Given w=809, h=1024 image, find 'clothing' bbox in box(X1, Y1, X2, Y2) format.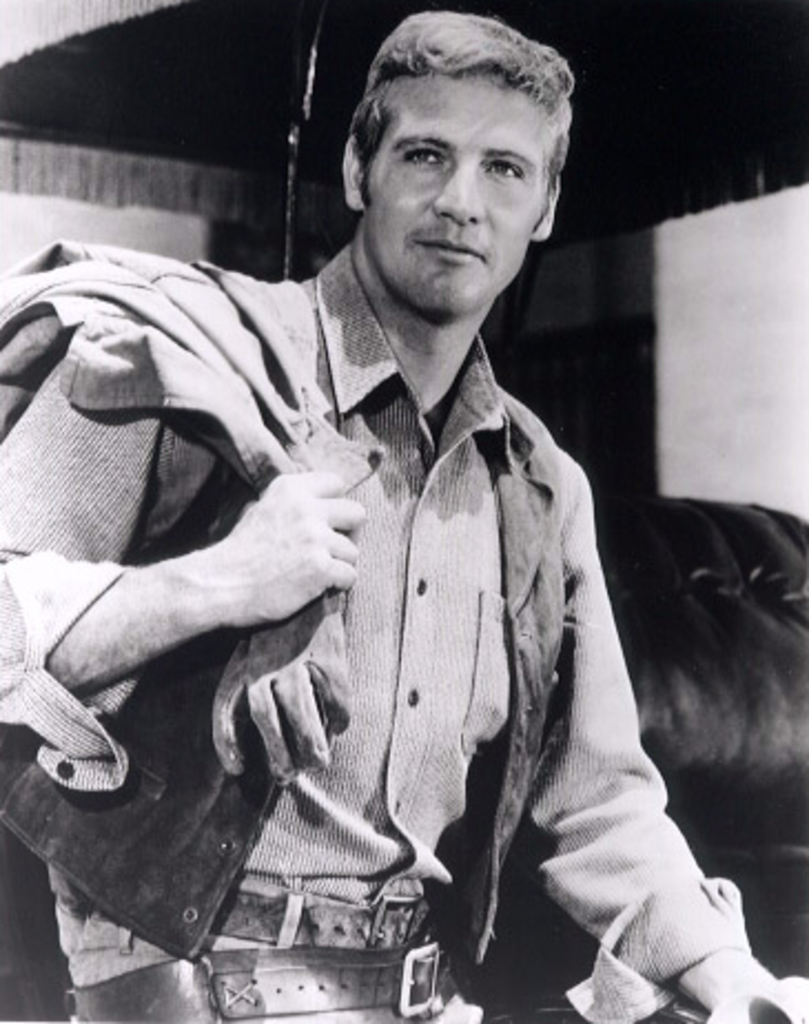
box(55, 173, 729, 1002).
